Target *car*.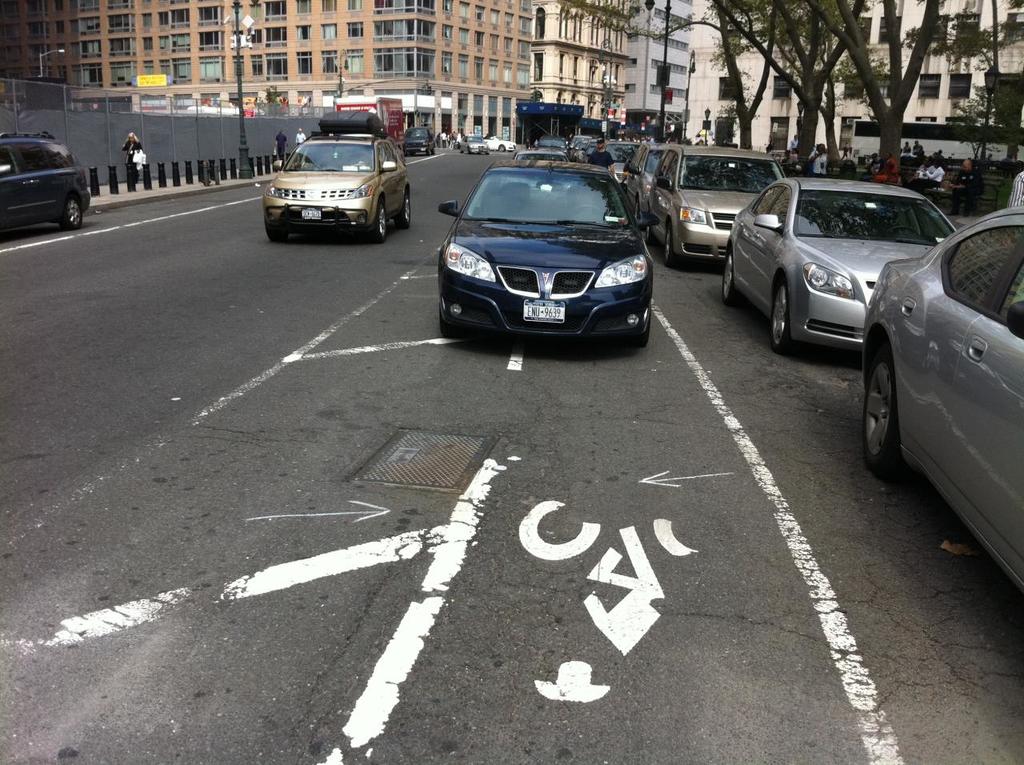
Target region: <bbox>0, 131, 94, 231</bbox>.
